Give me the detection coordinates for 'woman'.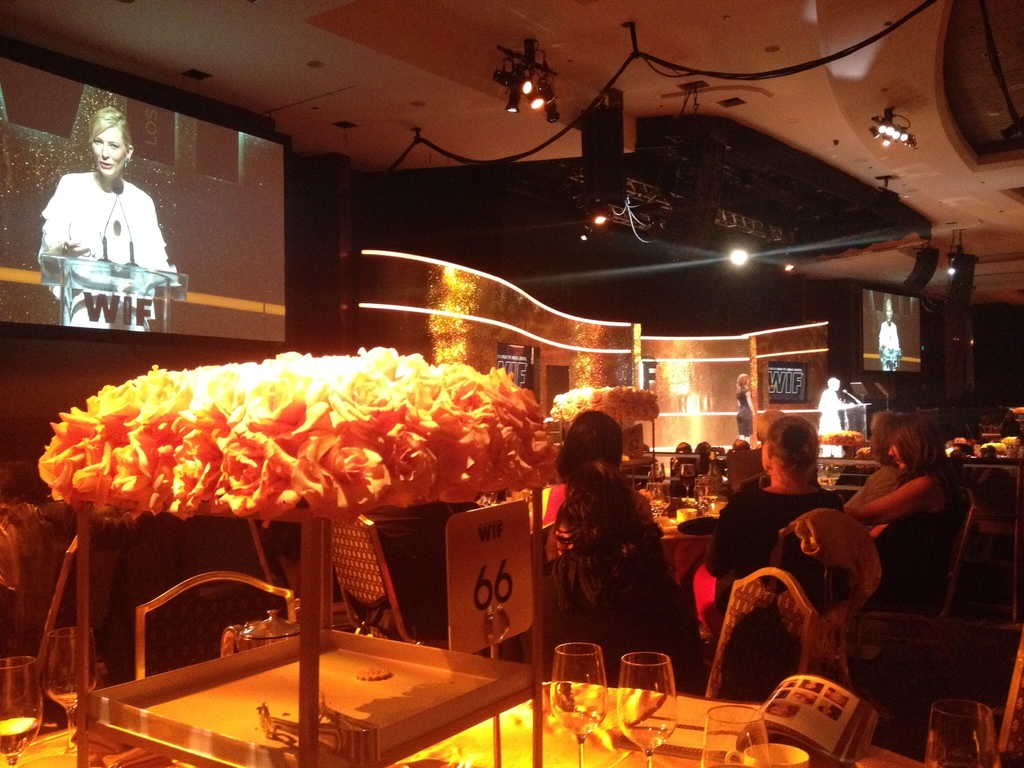
Rect(701, 410, 852, 636).
